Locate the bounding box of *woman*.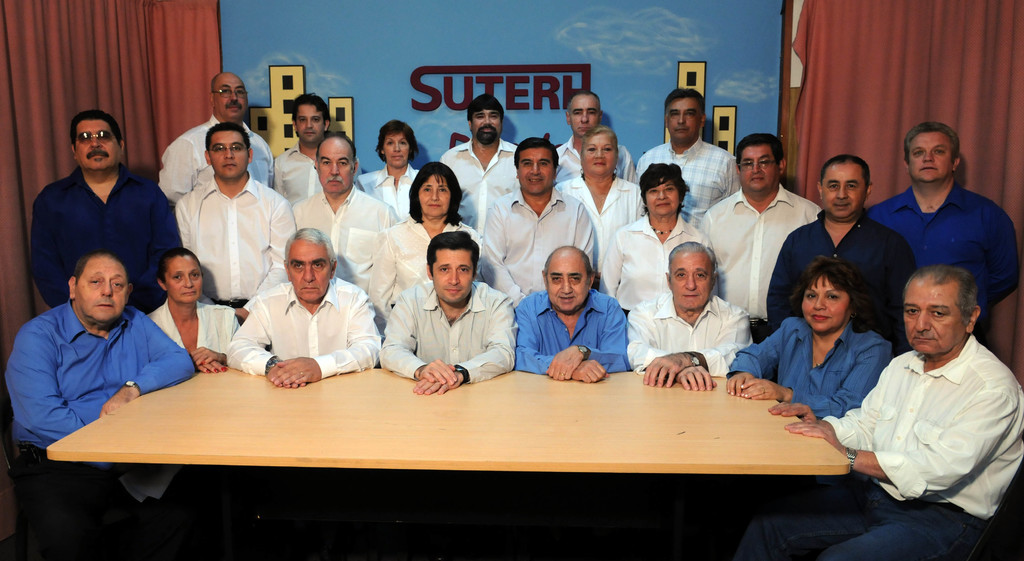
Bounding box: [369,160,528,326].
